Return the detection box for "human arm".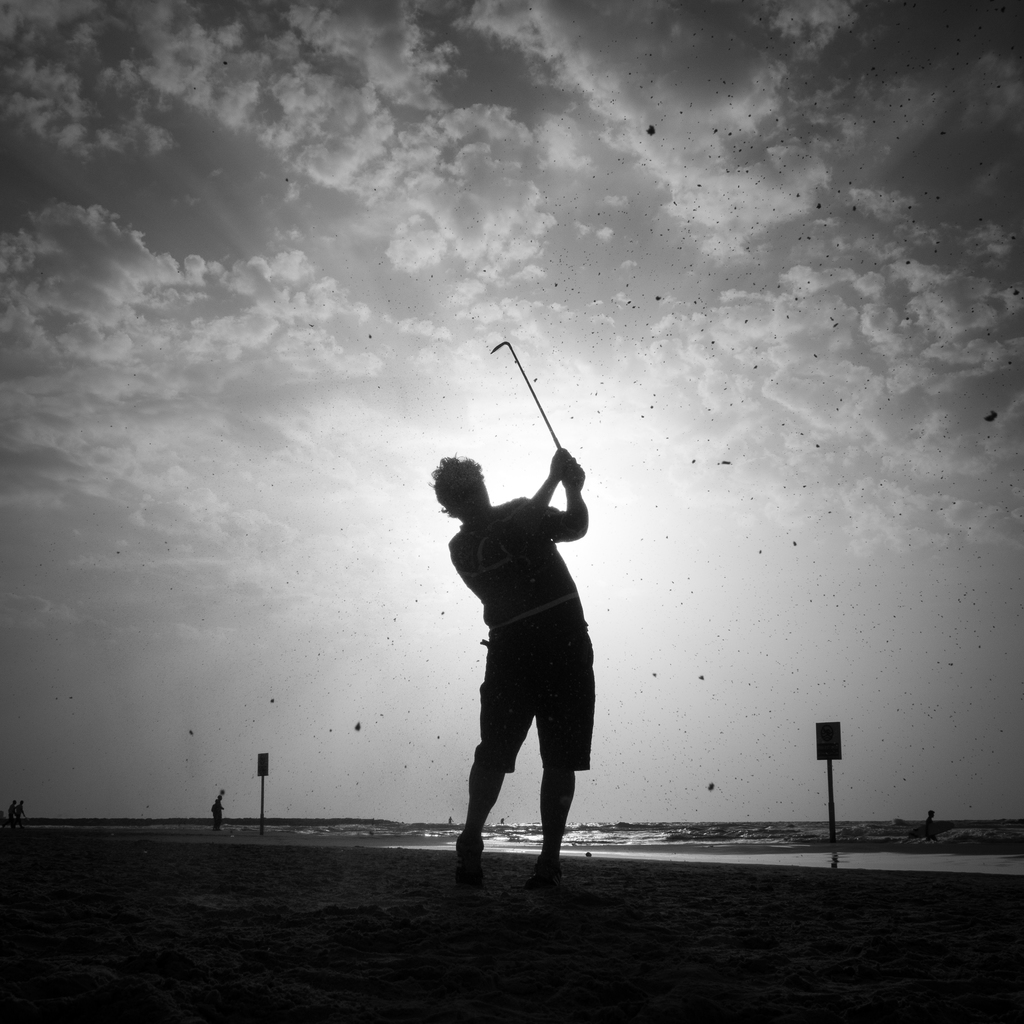
detection(445, 454, 567, 567).
